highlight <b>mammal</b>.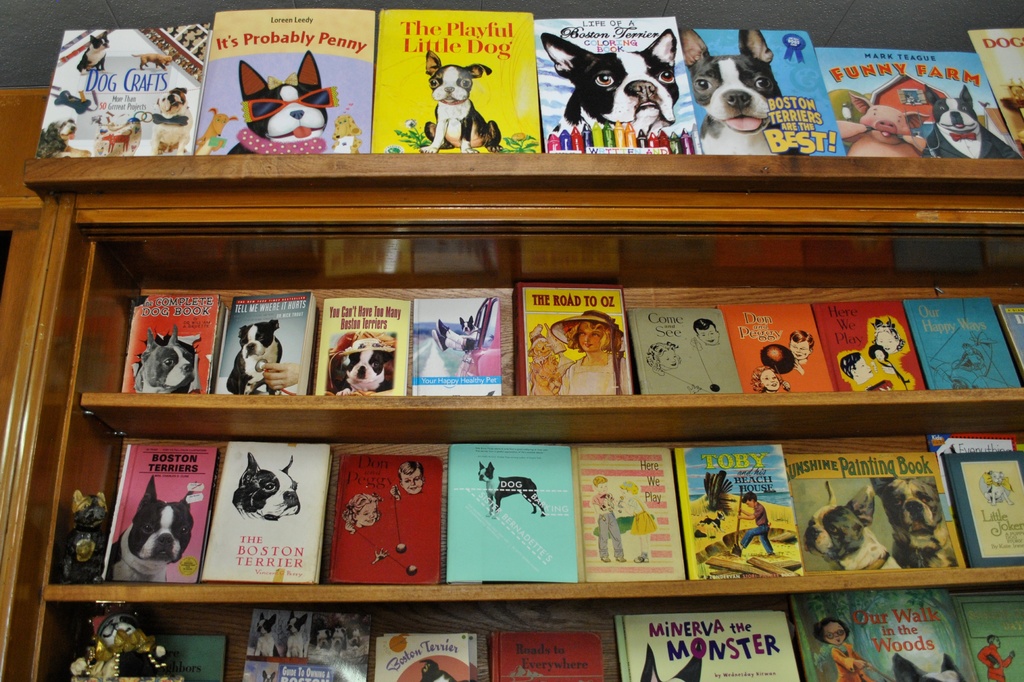
Highlighted region: (left=262, top=357, right=299, bottom=387).
